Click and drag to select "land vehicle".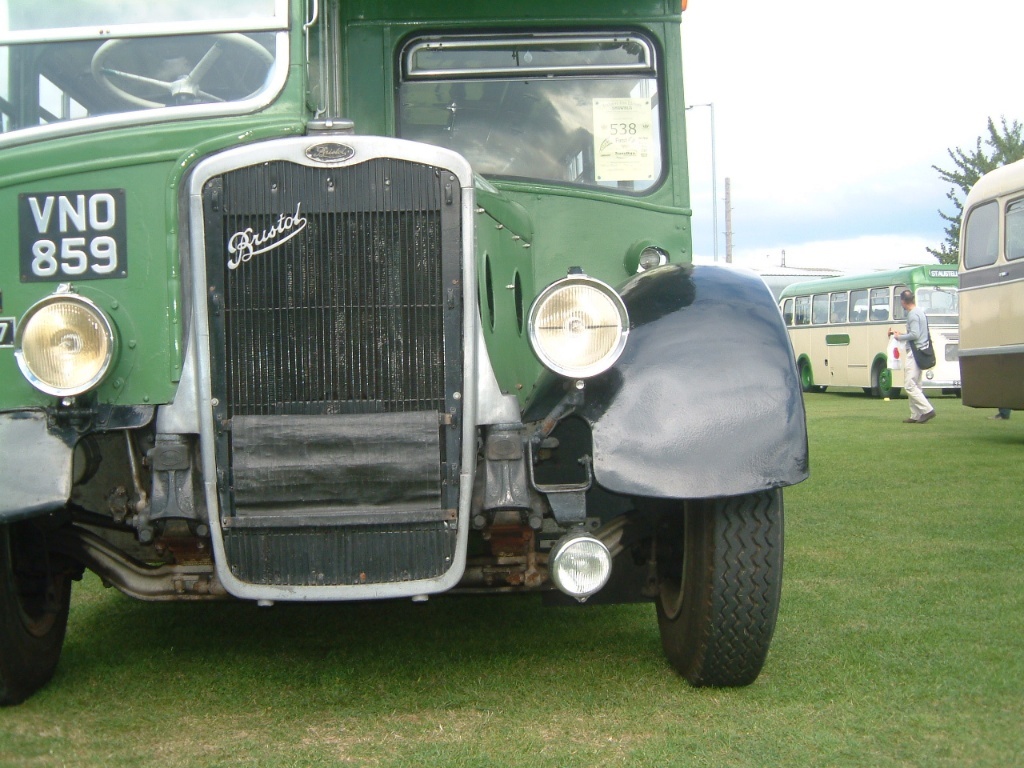
Selection: bbox(958, 150, 1023, 415).
